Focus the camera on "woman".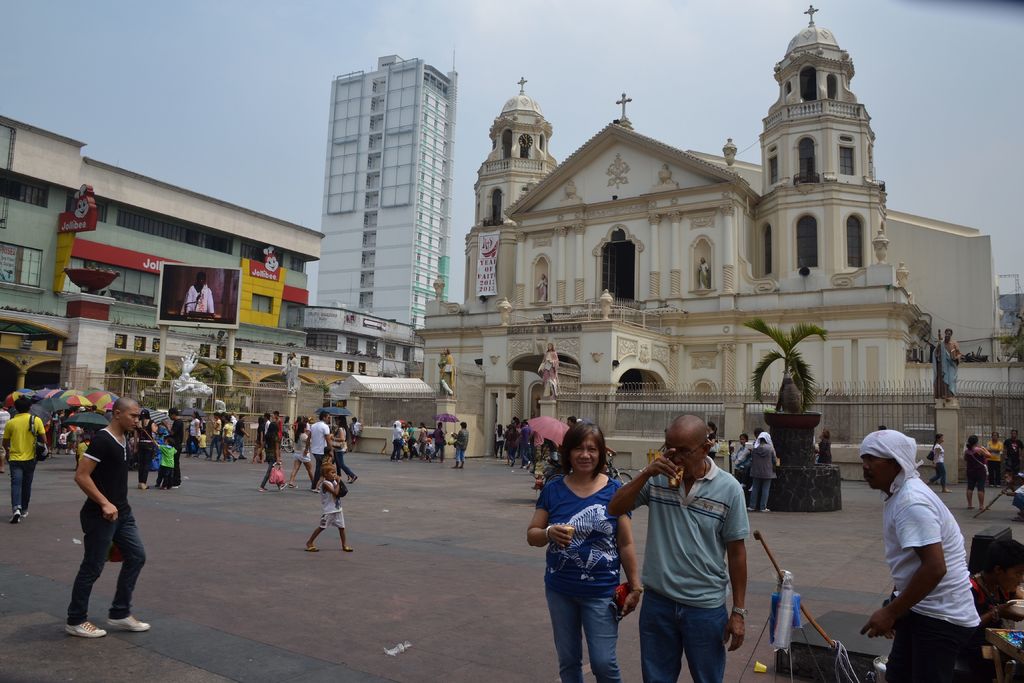
Focus region: detection(324, 413, 359, 484).
